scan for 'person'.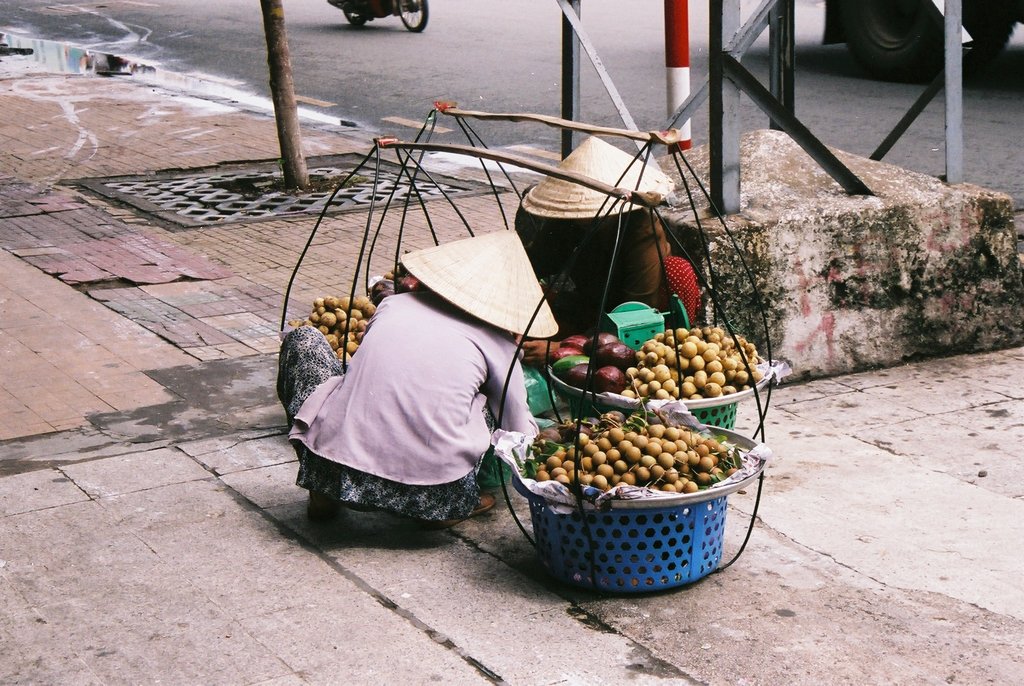
Scan result: 367:0:387:15.
